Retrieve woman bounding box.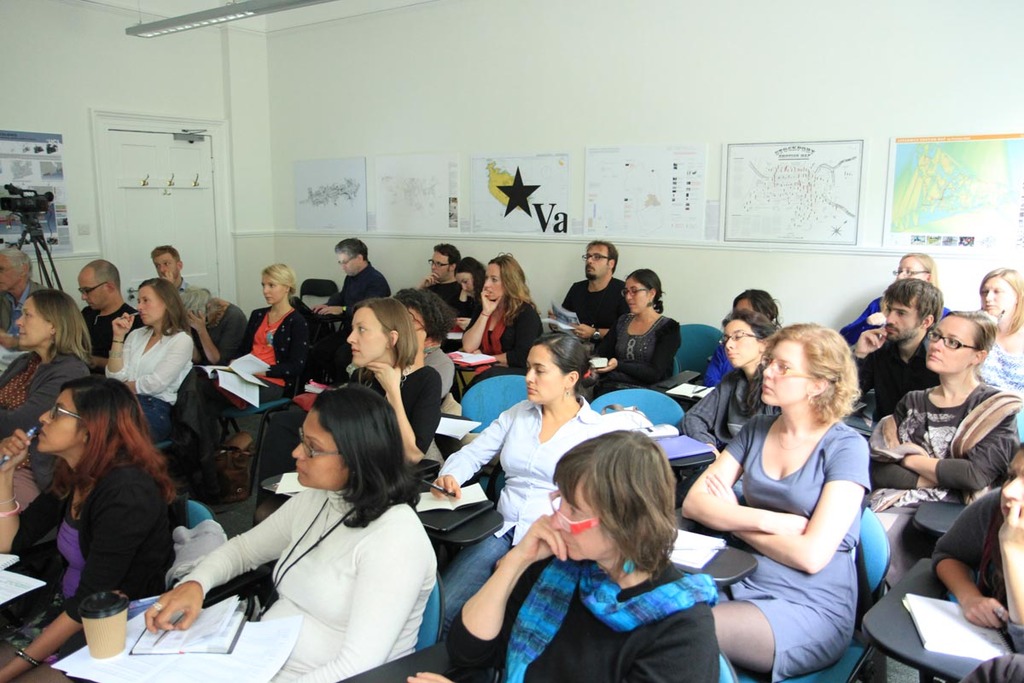
Bounding box: bbox=[163, 382, 428, 681].
